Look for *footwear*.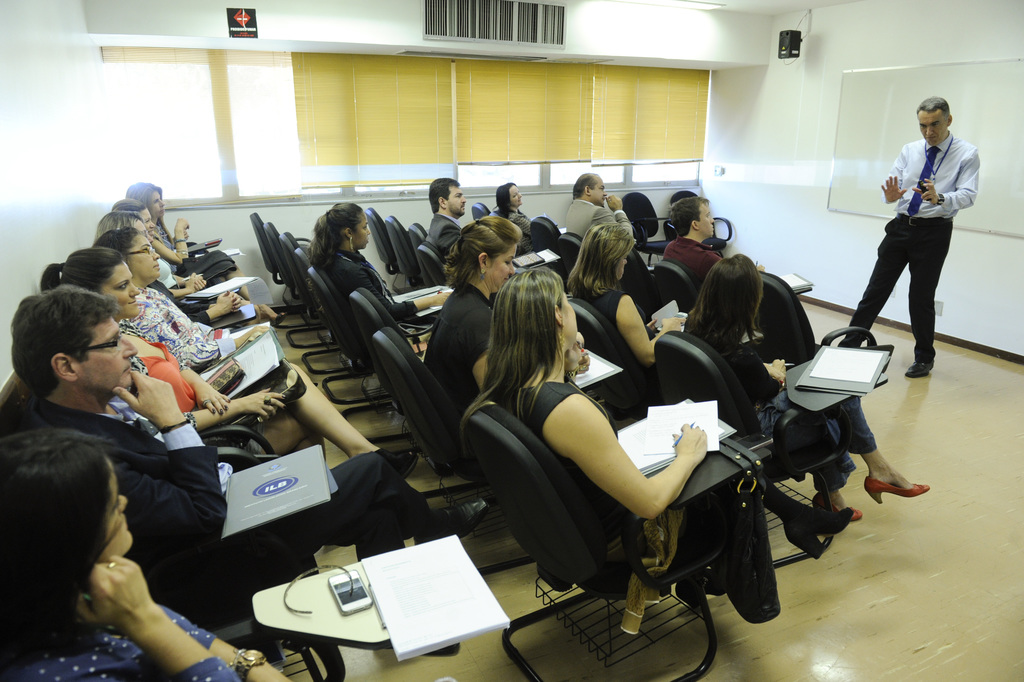
Found: detection(803, 492, 865, 527).
